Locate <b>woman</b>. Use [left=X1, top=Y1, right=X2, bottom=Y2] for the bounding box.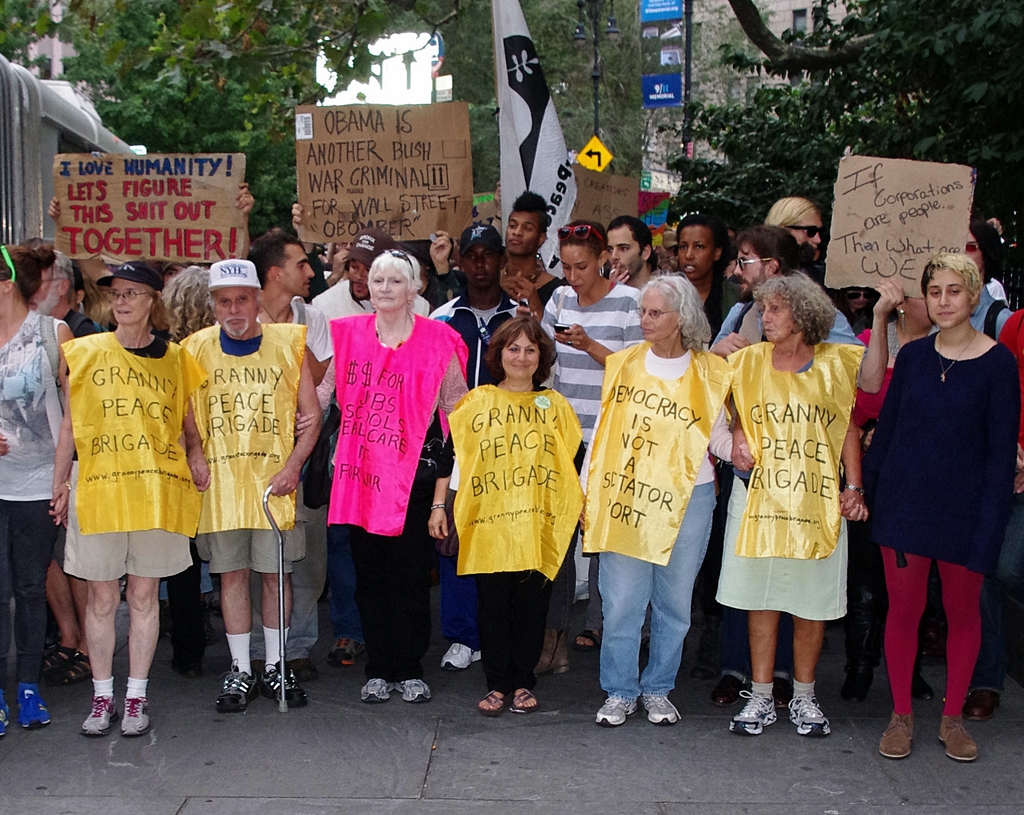
[left=56, top=261, right=212, bottom=734].
